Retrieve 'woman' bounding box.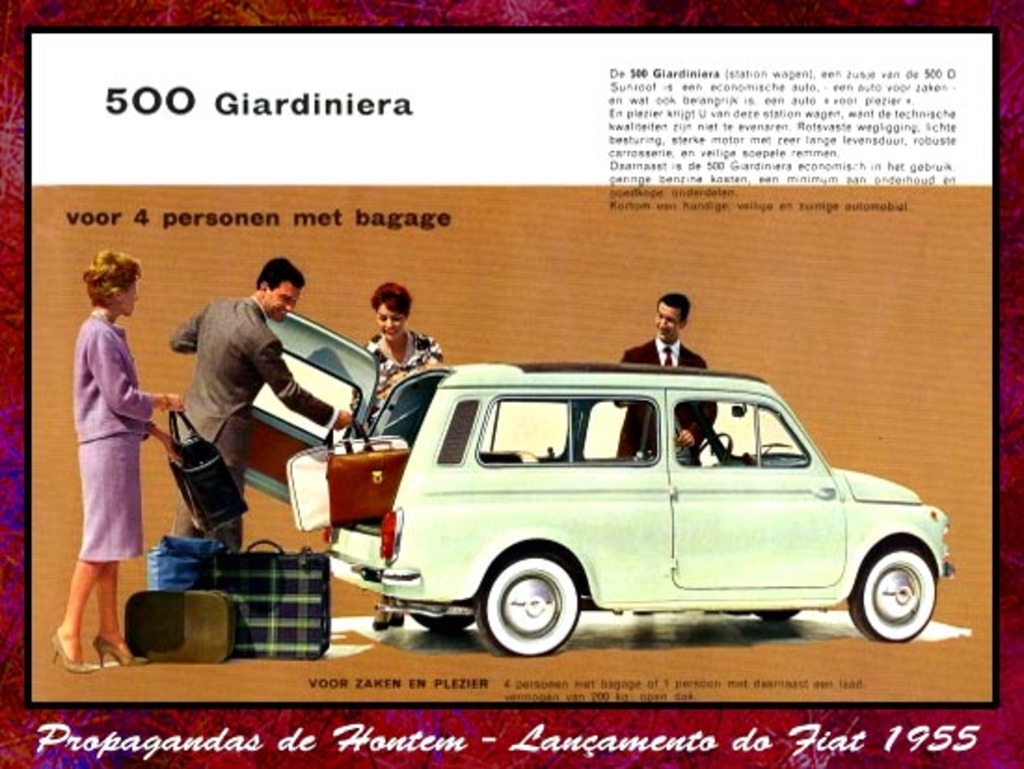
Bounding box: (48, 248, 197, 670).
